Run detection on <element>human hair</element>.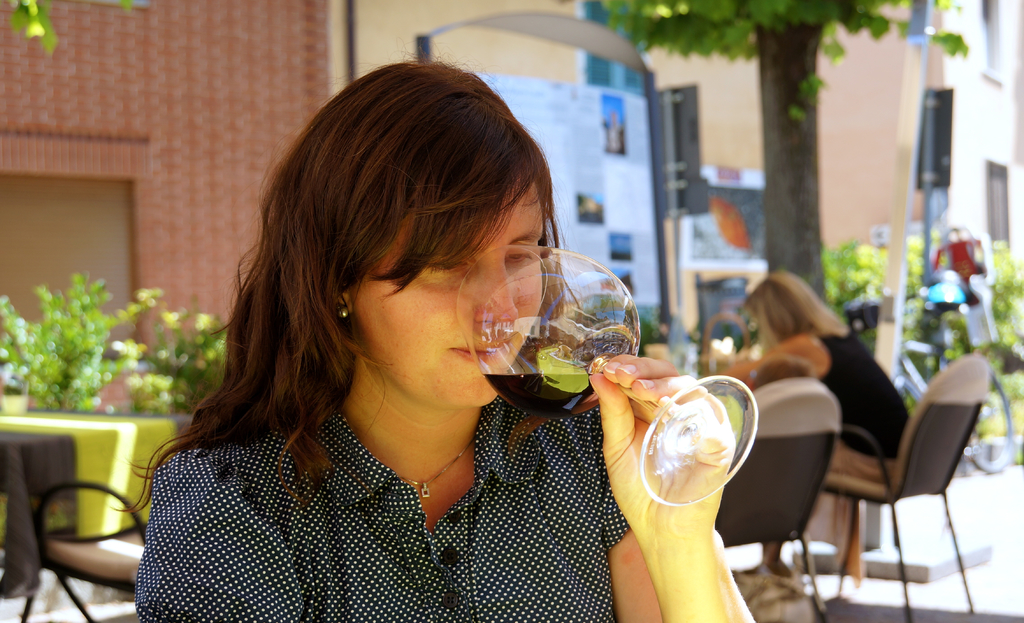
Result: [742, 270, 845, 347].
